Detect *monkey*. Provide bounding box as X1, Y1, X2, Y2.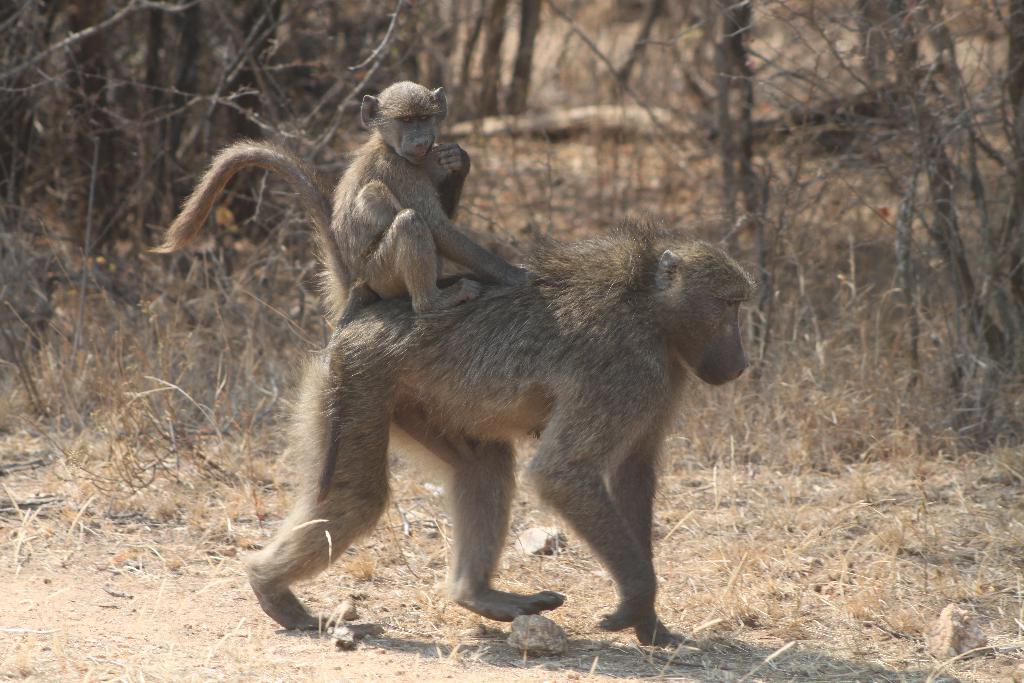
138, 213, 757, 646.
